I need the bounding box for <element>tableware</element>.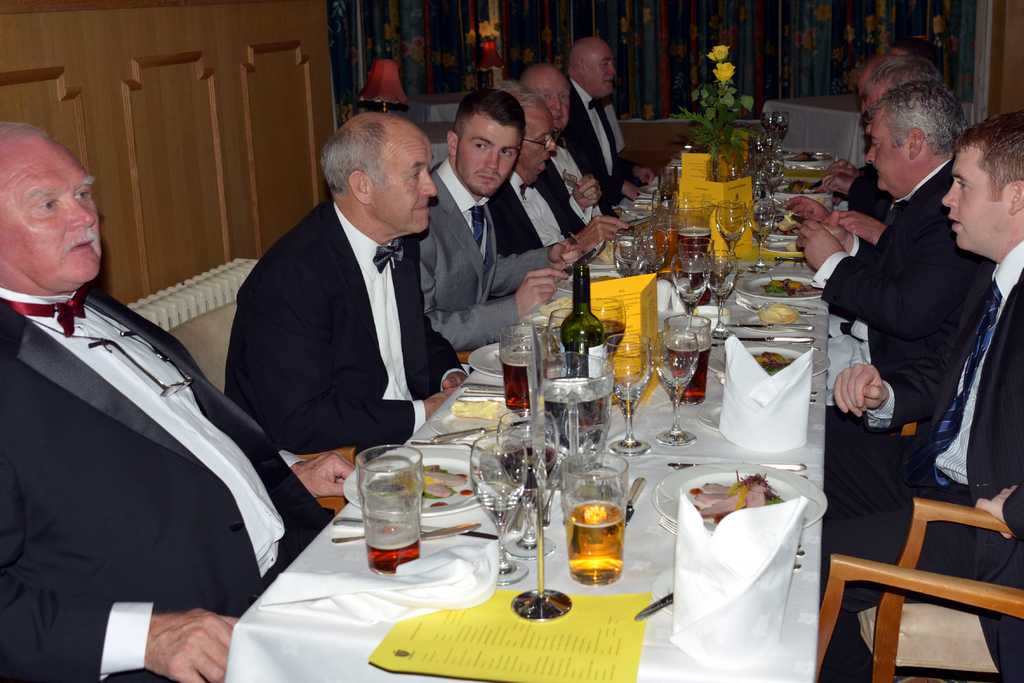
Here it is: 653:461:826:525.
